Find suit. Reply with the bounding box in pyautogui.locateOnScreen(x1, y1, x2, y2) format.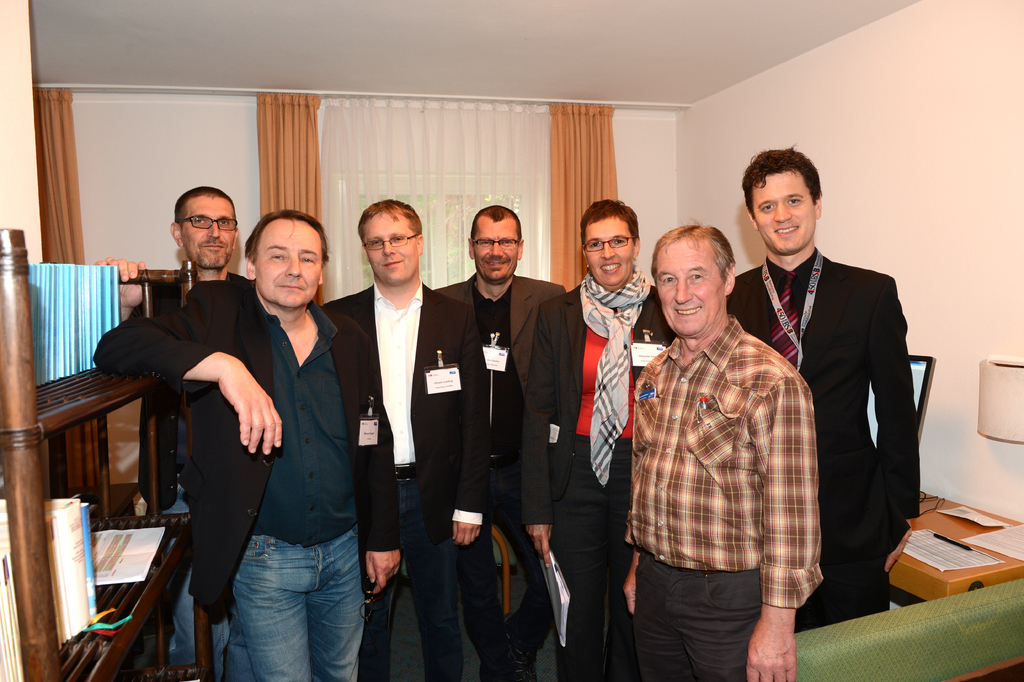
pyautogui.locateOnScreen(316, 287, 497, 681).
